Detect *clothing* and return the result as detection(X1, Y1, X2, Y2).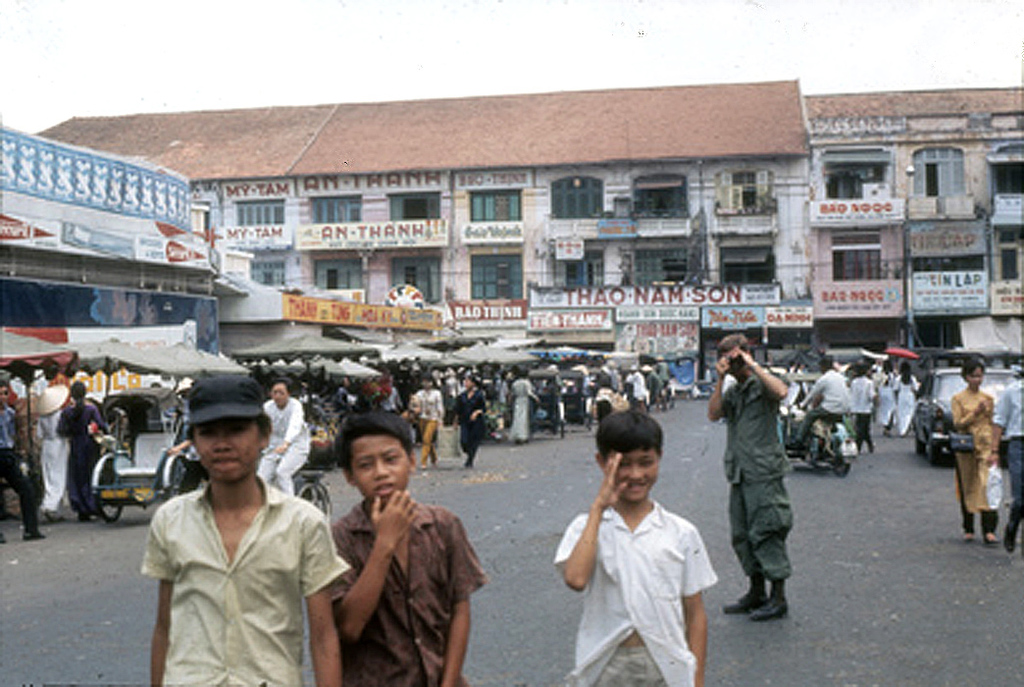
detection(946, 388, 1003, 541).
